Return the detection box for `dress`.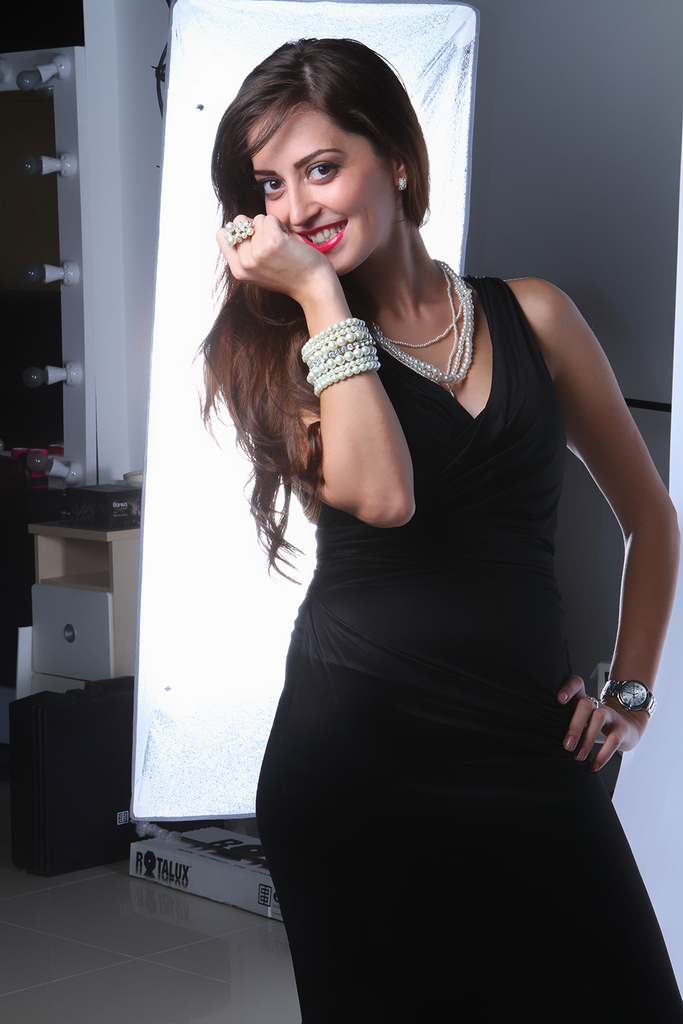
(x1=207, y1=193, x2=663, y2=997).
